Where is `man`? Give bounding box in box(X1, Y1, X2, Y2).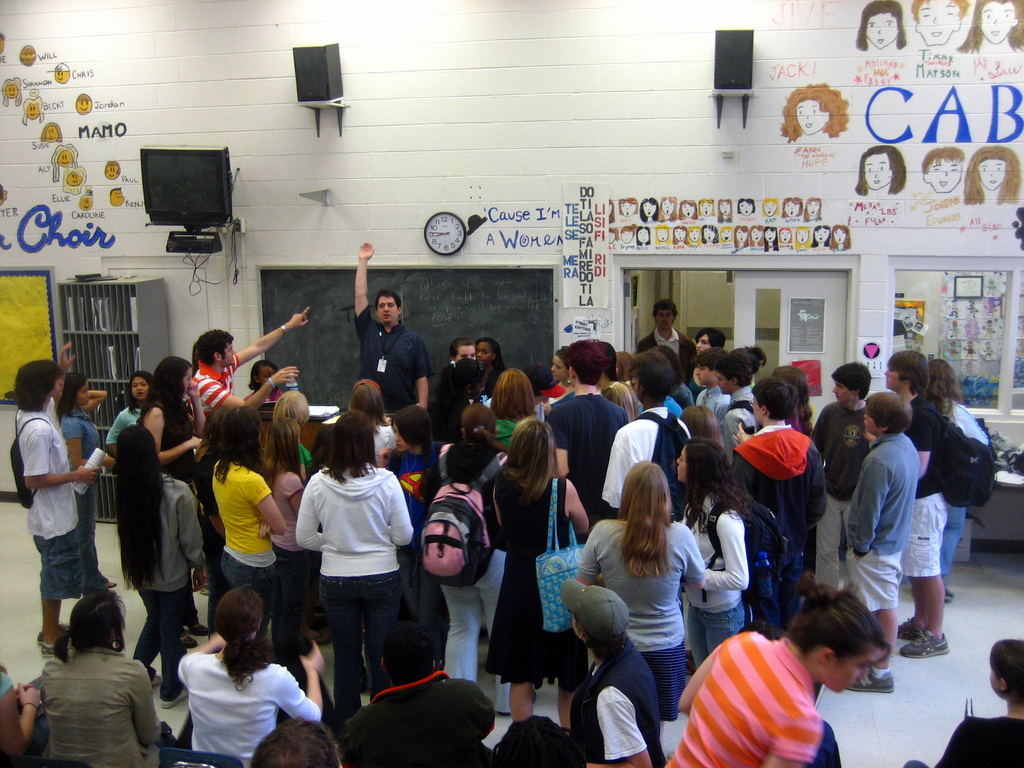
box(183, 306, 314, 421).
